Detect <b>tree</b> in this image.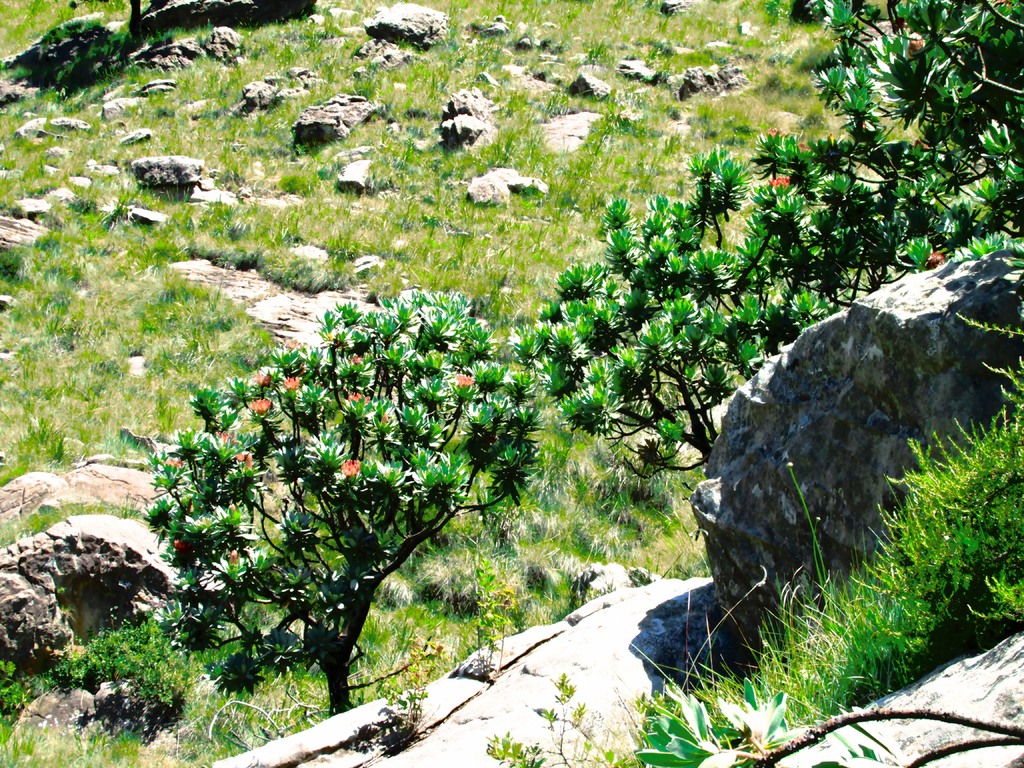
Detection: 506,0,1023,482.
